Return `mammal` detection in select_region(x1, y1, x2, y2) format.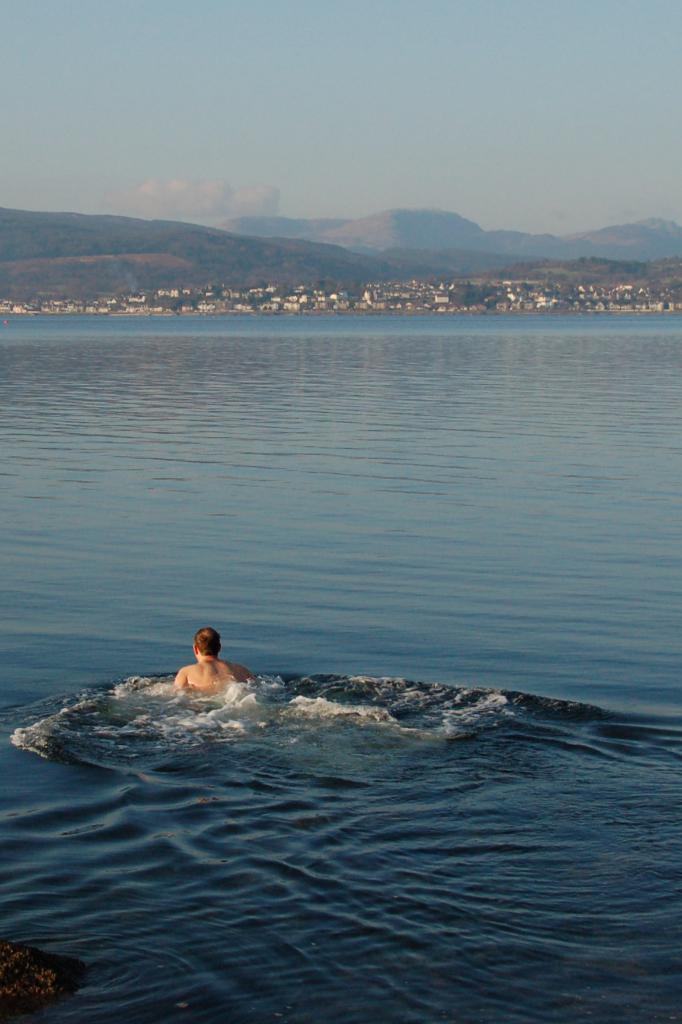
select_region(164, 623, 273, 700).
